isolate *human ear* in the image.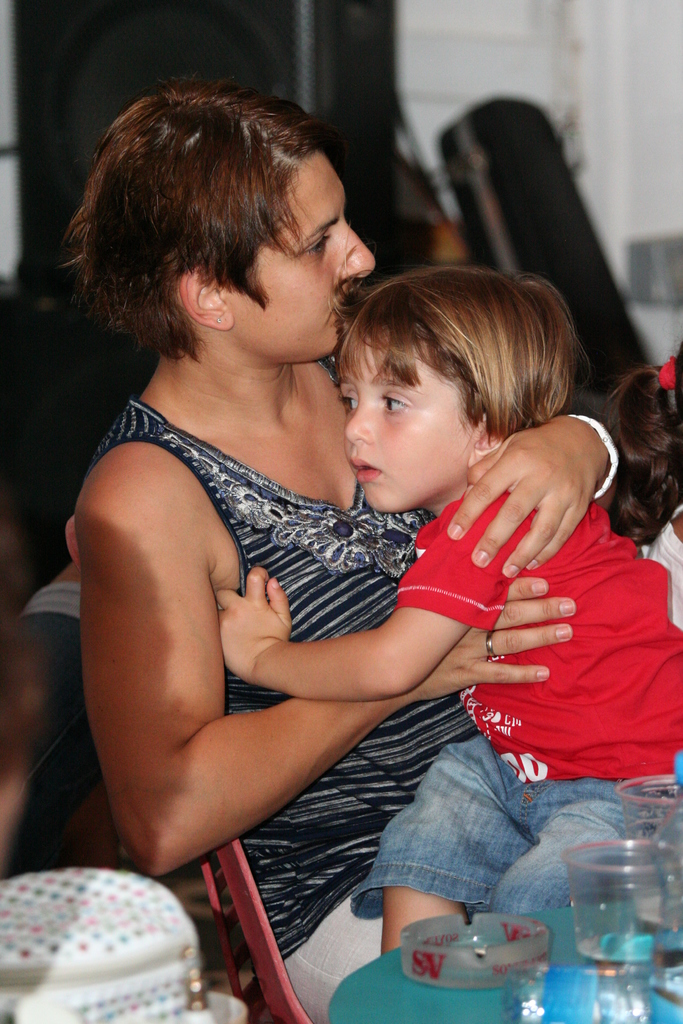
Isolated region: 466,414,505,460.
